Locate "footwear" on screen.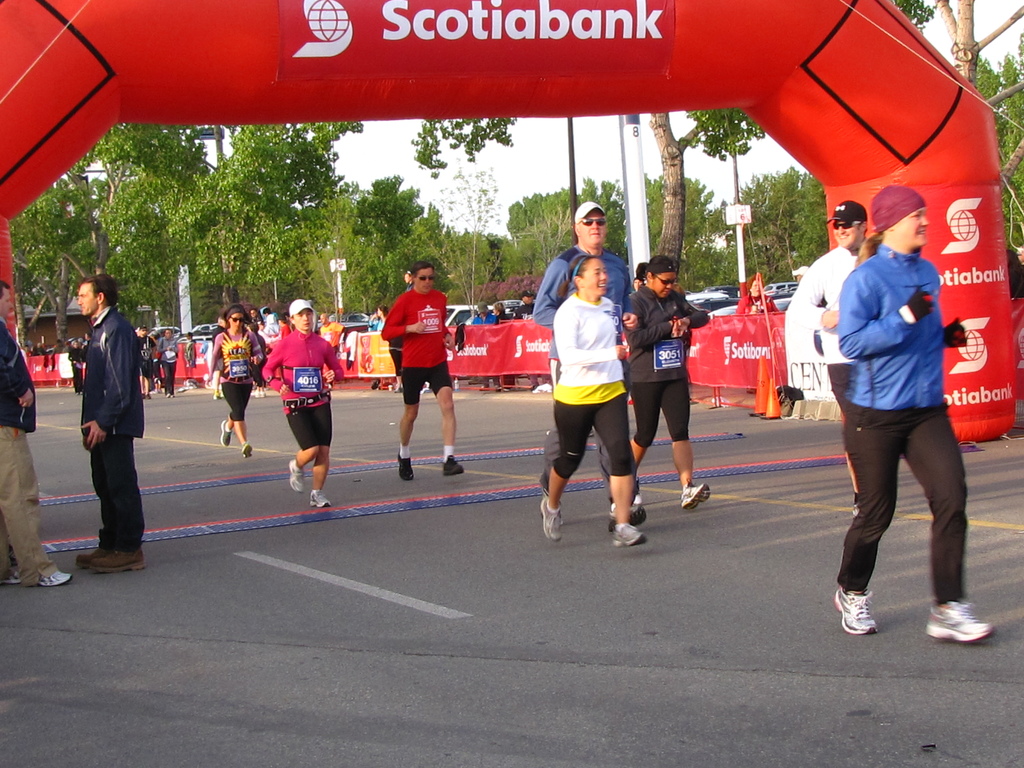
On screen at <region>607, 497, 648, 529</region>.
